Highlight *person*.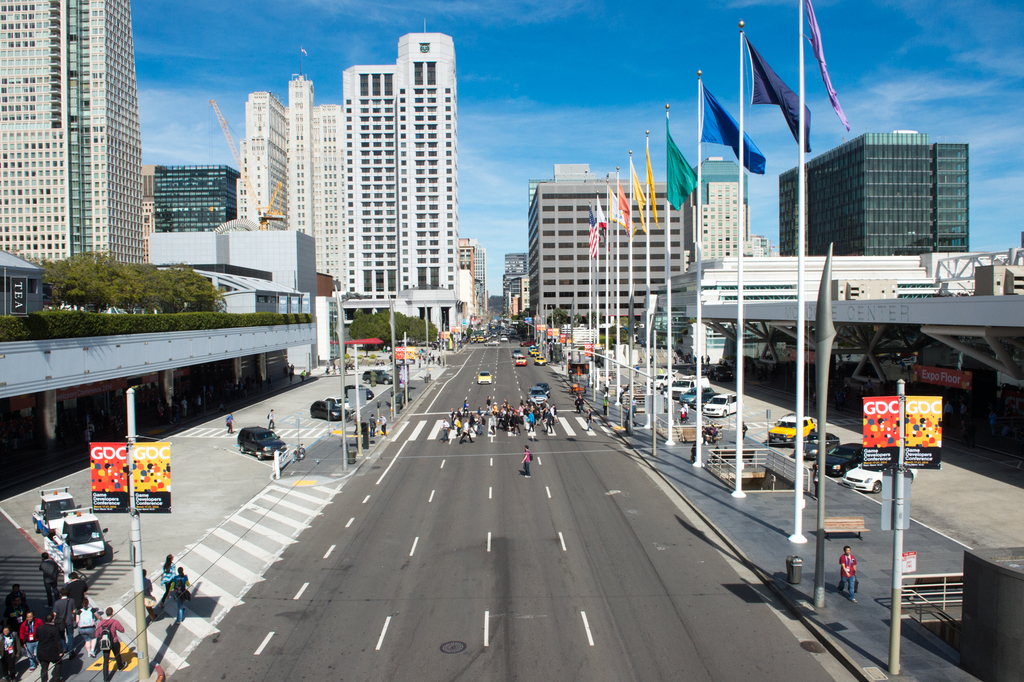
Highlighted region: {"x1": 840, "y1": 544, "x2": 856, "y2": 601}.
